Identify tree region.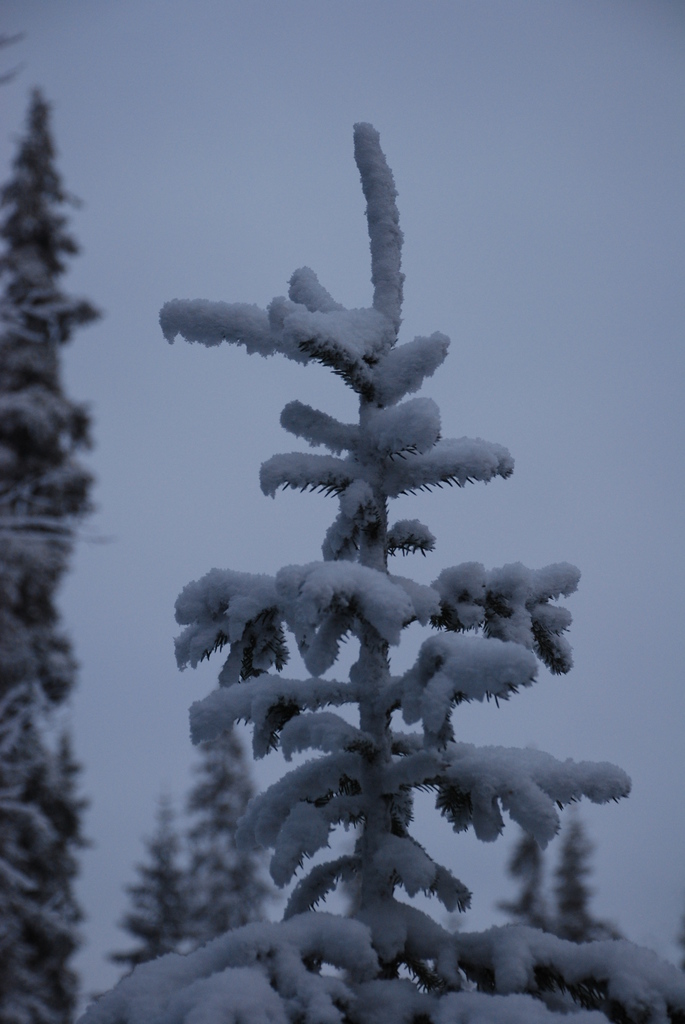
Region: 106:113:633:991.
